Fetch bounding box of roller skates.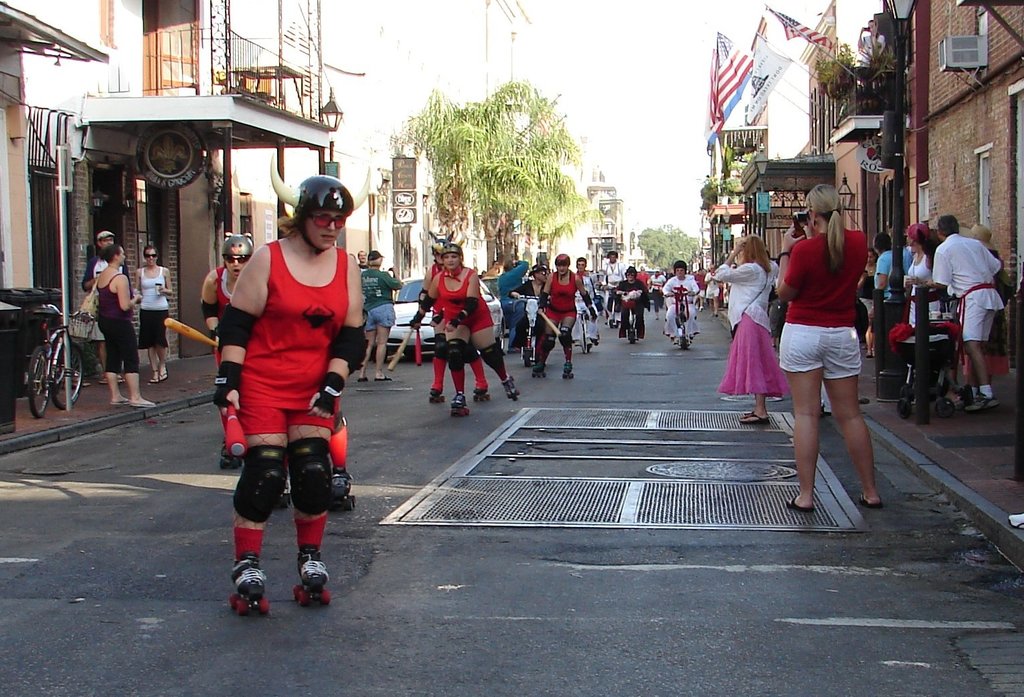
Bbox: box(562, 362, 573, 378).
